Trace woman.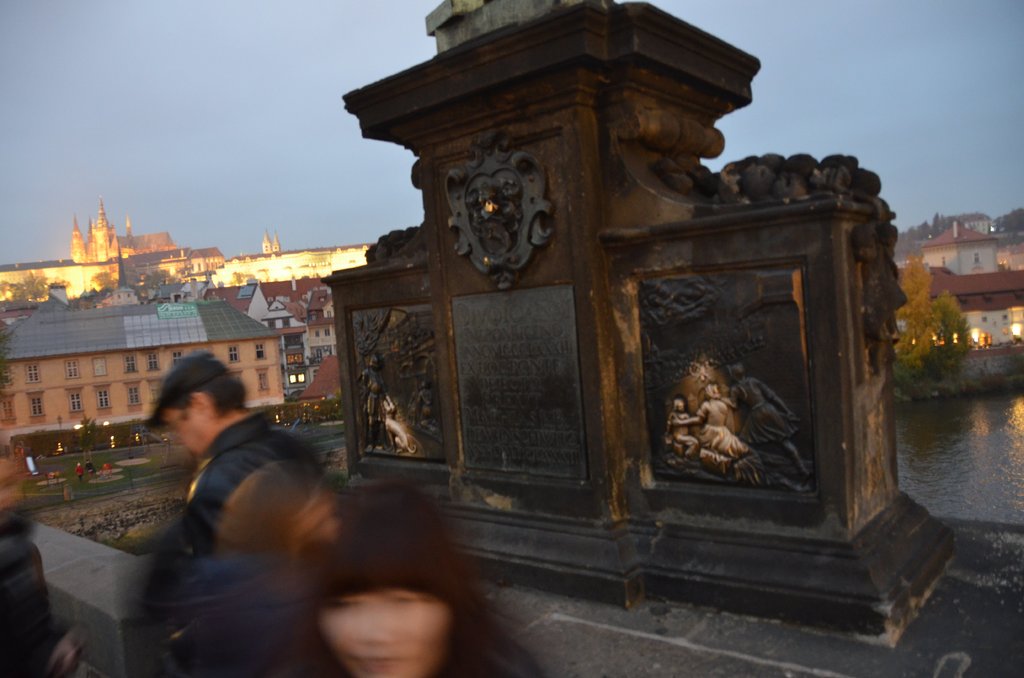
Traced to [208, 481, 534, 677].
